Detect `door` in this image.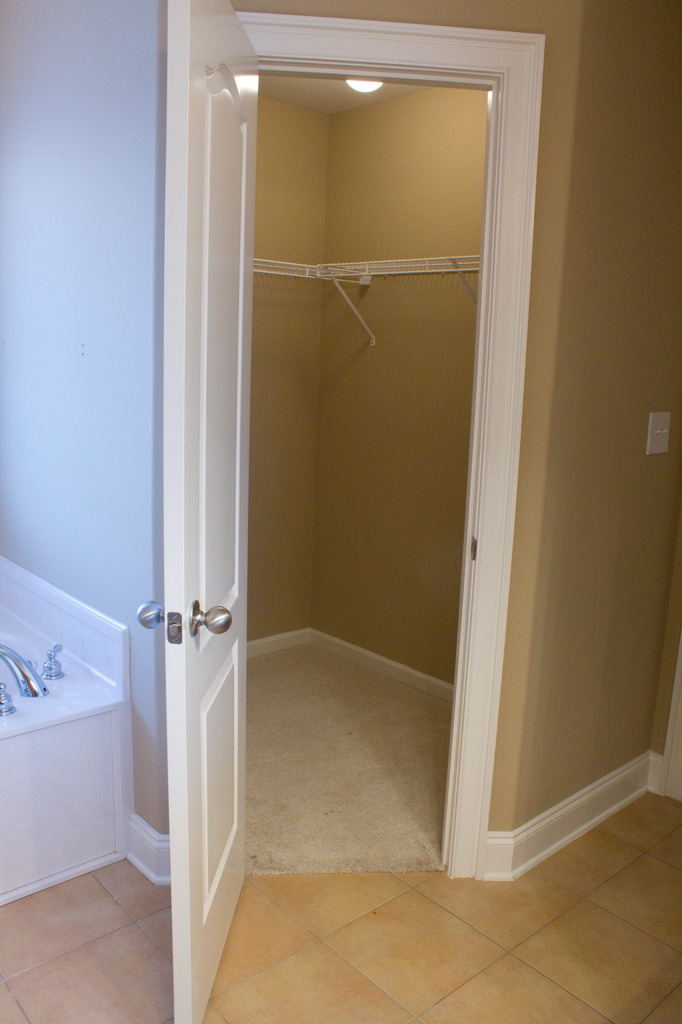
Detection: Rect(159, 0, 267, 1023).
